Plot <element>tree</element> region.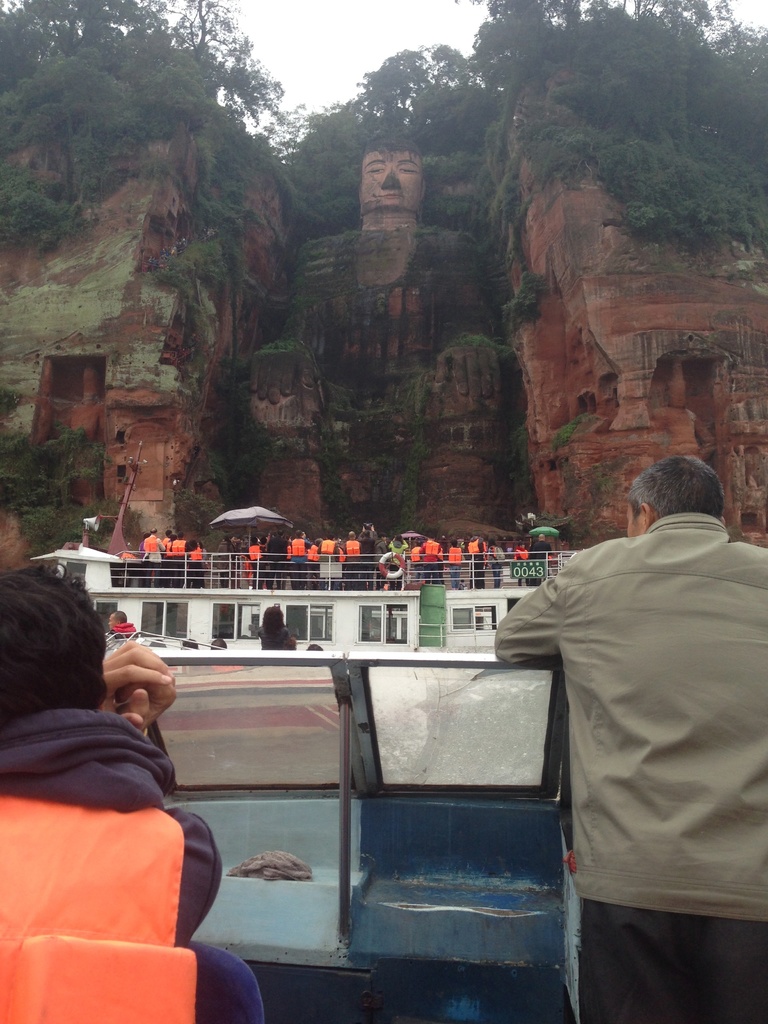
Plotted at bbox=[266, 47, 511, 246].
